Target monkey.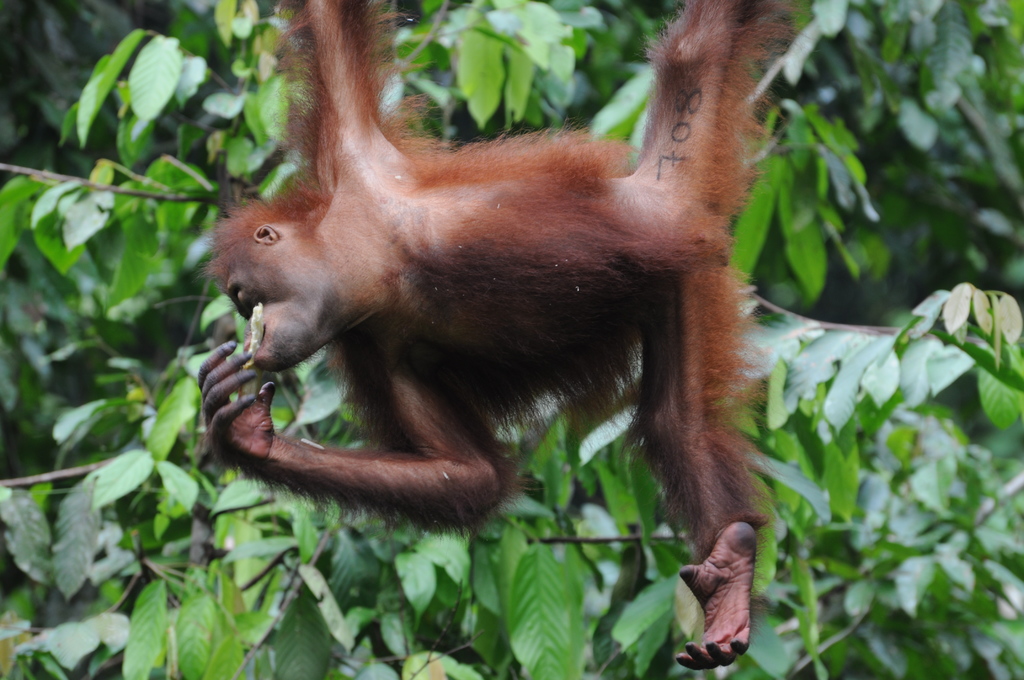
Target region: bbox(179, 11, 813, 601).
